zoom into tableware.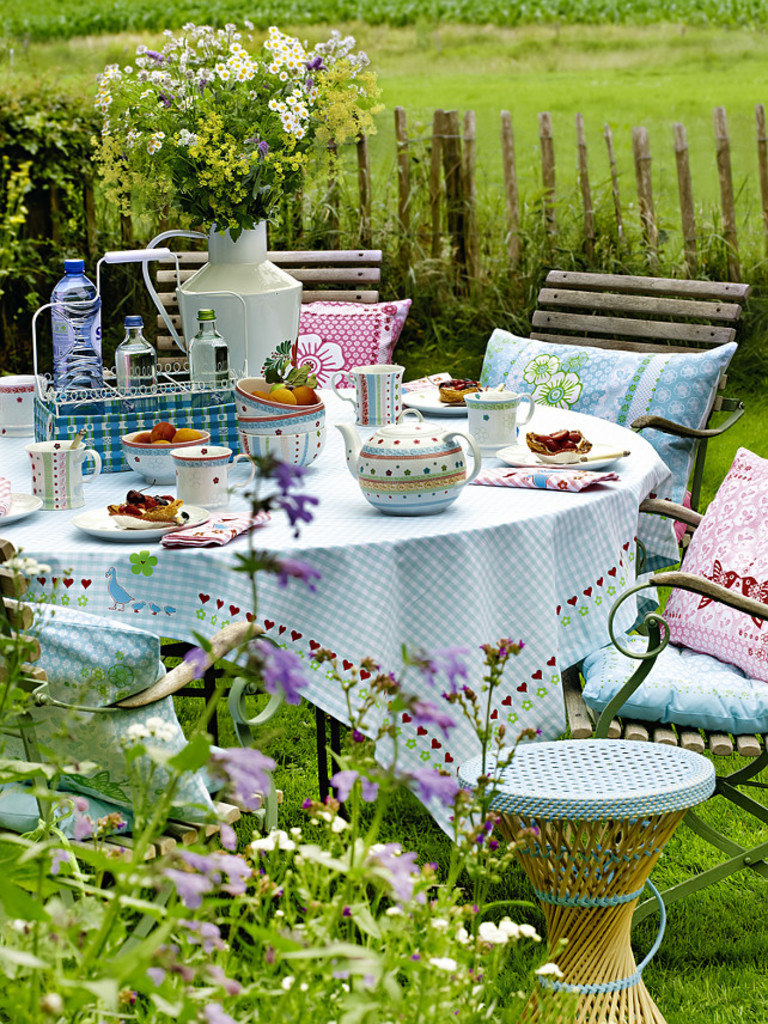
Zoom target: bbox=(327, 364, 407, 429).
